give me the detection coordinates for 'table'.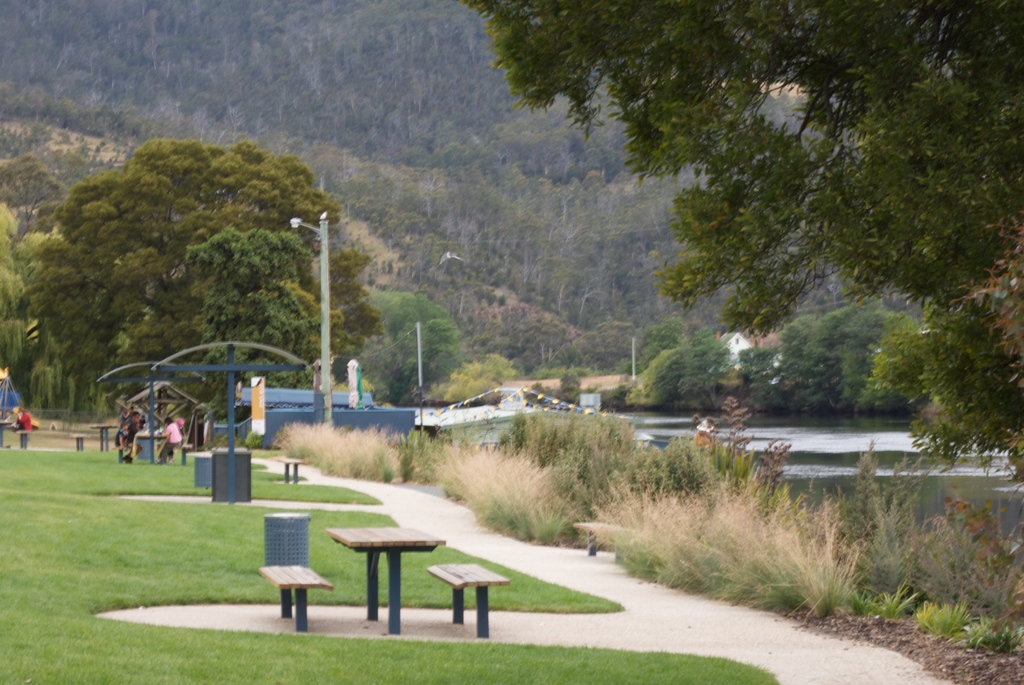
(x1=179, y1=437, x2=194, y2=464).
